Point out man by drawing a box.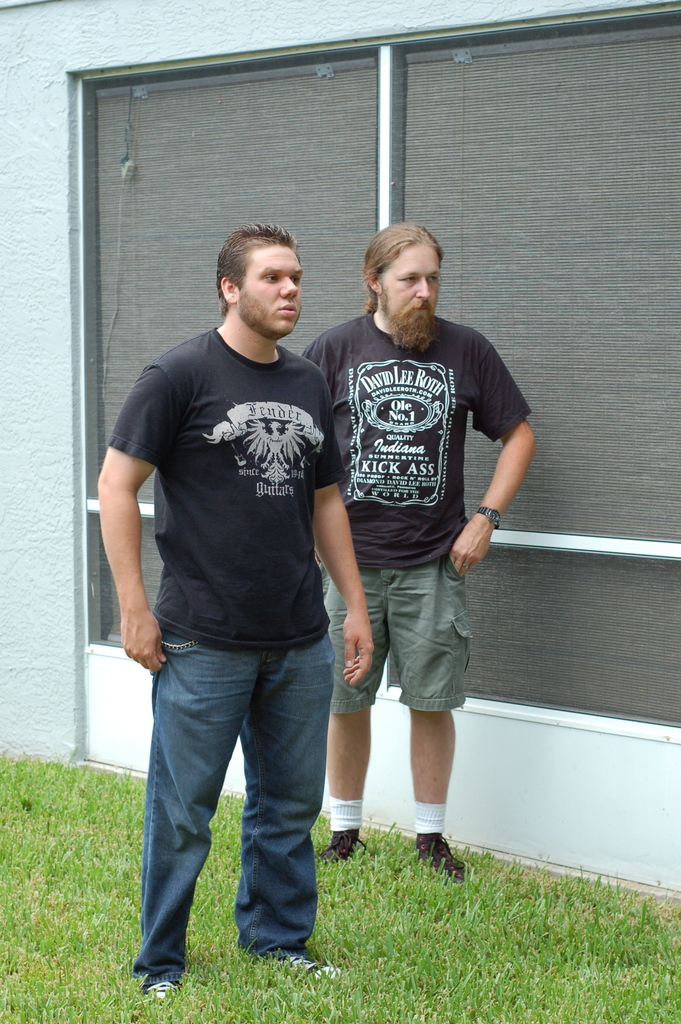
crop(298, 219, 536, 881).
